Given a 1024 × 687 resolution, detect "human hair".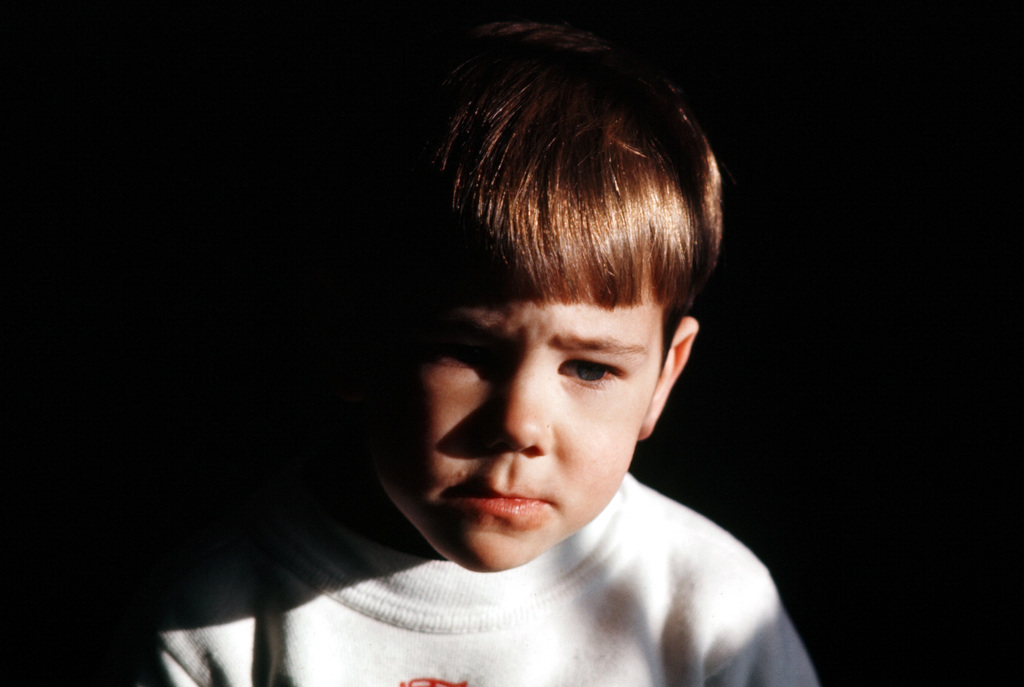
[392, 13, 702, 424].
